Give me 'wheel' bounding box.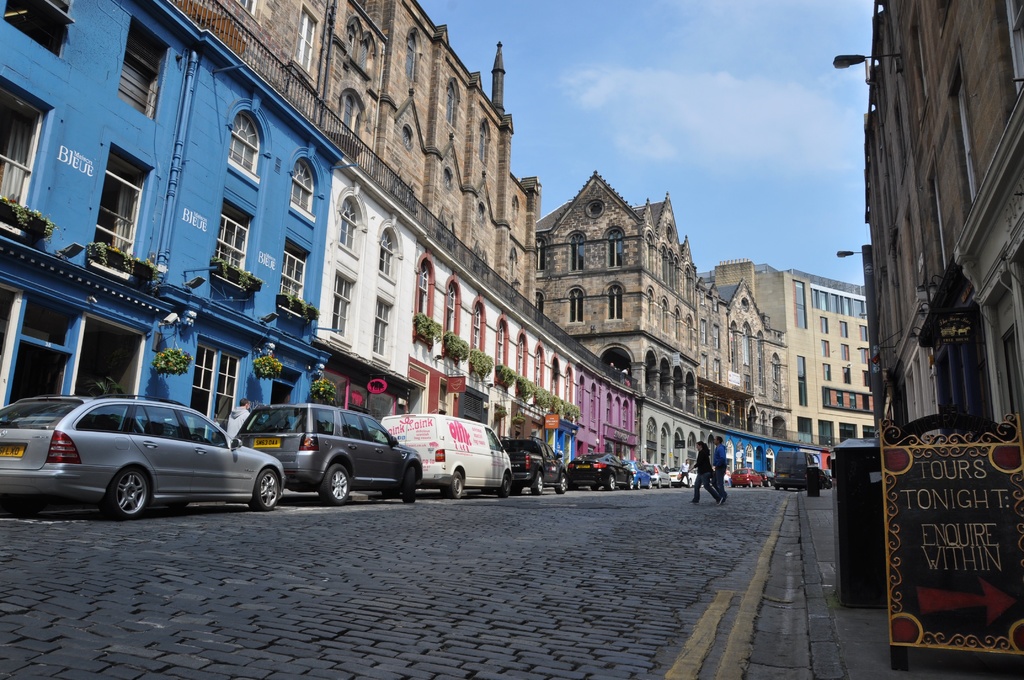
locate(249, 465, 282, 513).
